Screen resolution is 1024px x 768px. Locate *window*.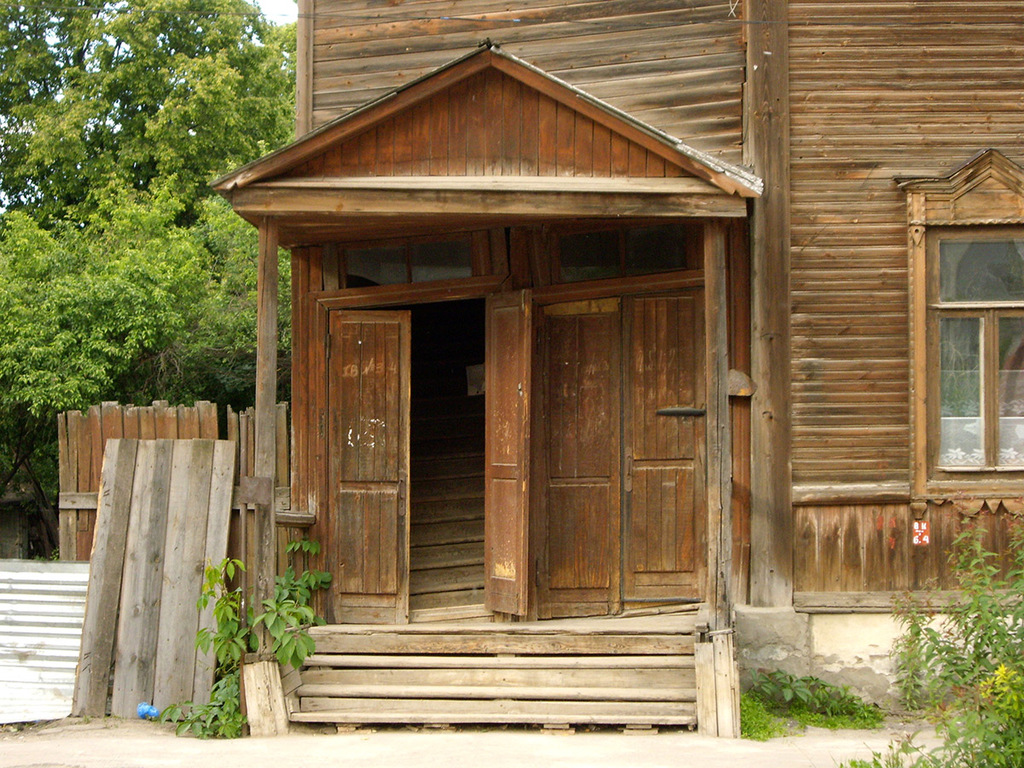
926 177 1023 492.
